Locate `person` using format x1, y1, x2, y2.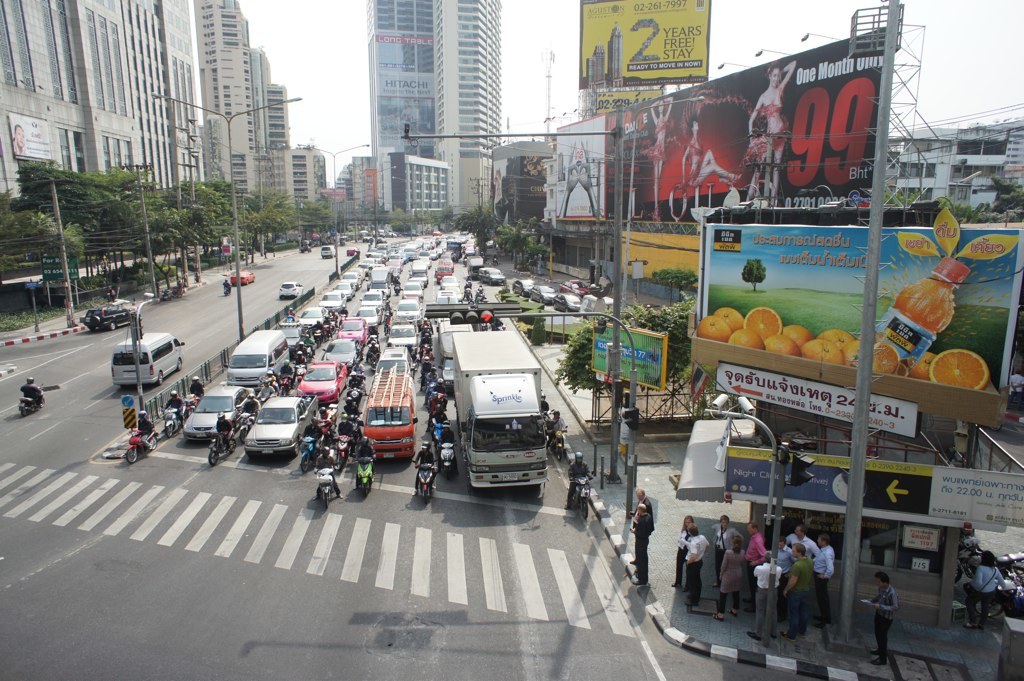
632, 507, 651, 585.
